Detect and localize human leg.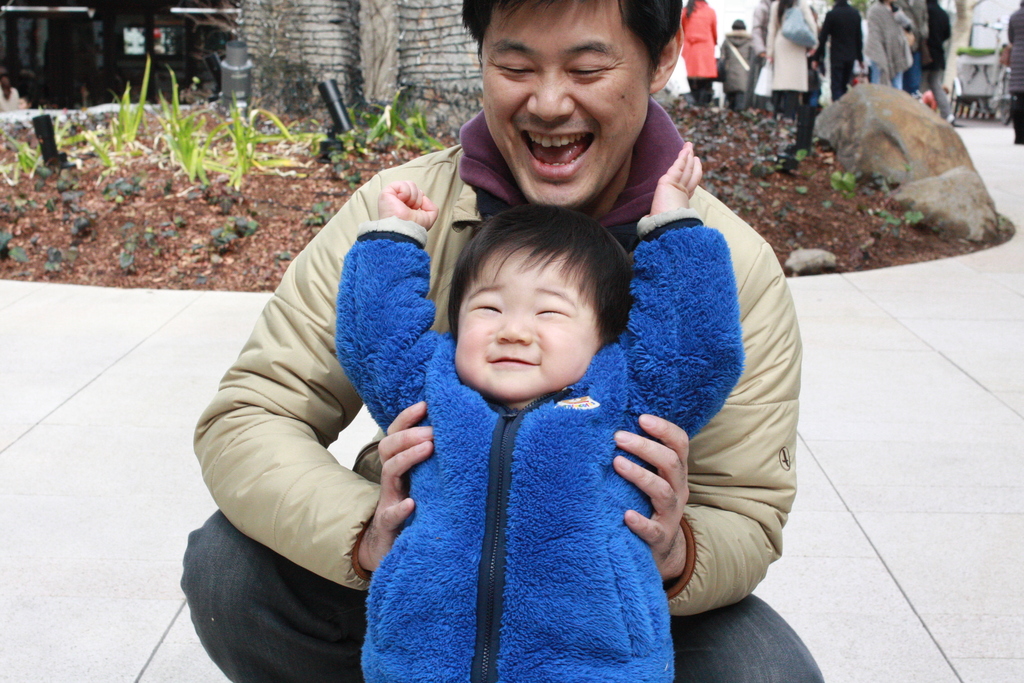
Localized at bbox(728, 94, 744, 107).
